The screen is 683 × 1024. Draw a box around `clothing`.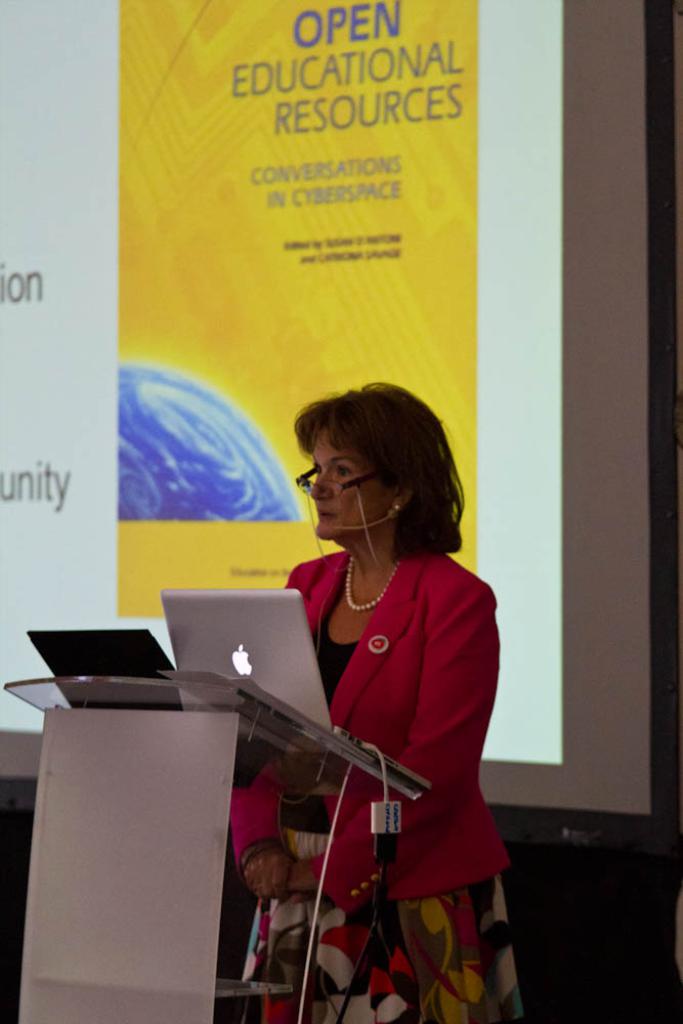
254 518 509 947.
